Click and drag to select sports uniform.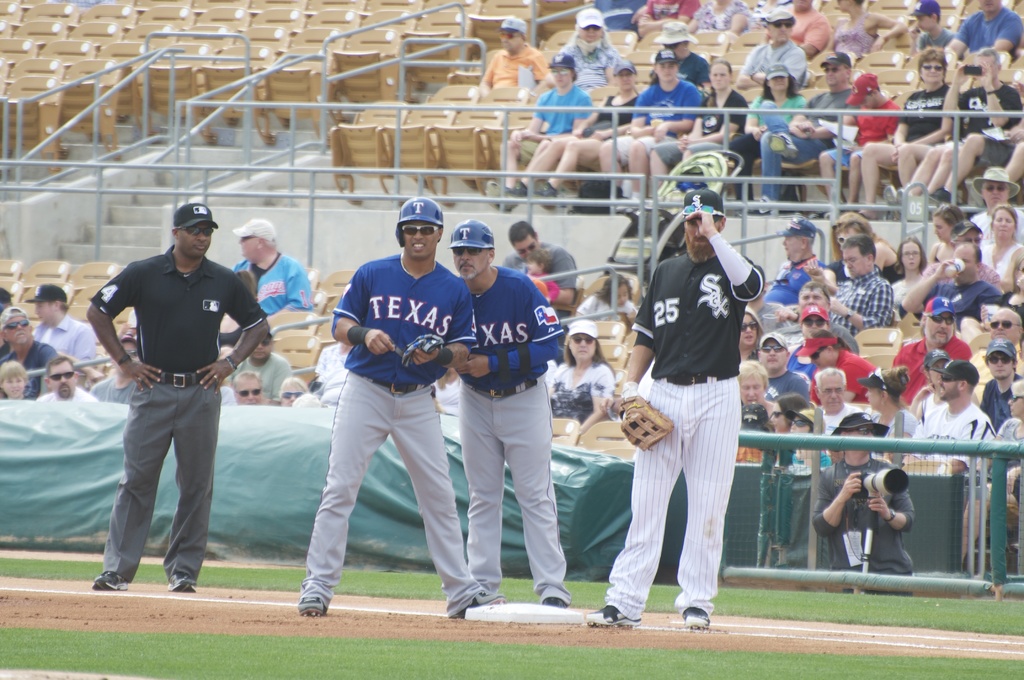
Selection: <box>449,219,577,615</box>.
